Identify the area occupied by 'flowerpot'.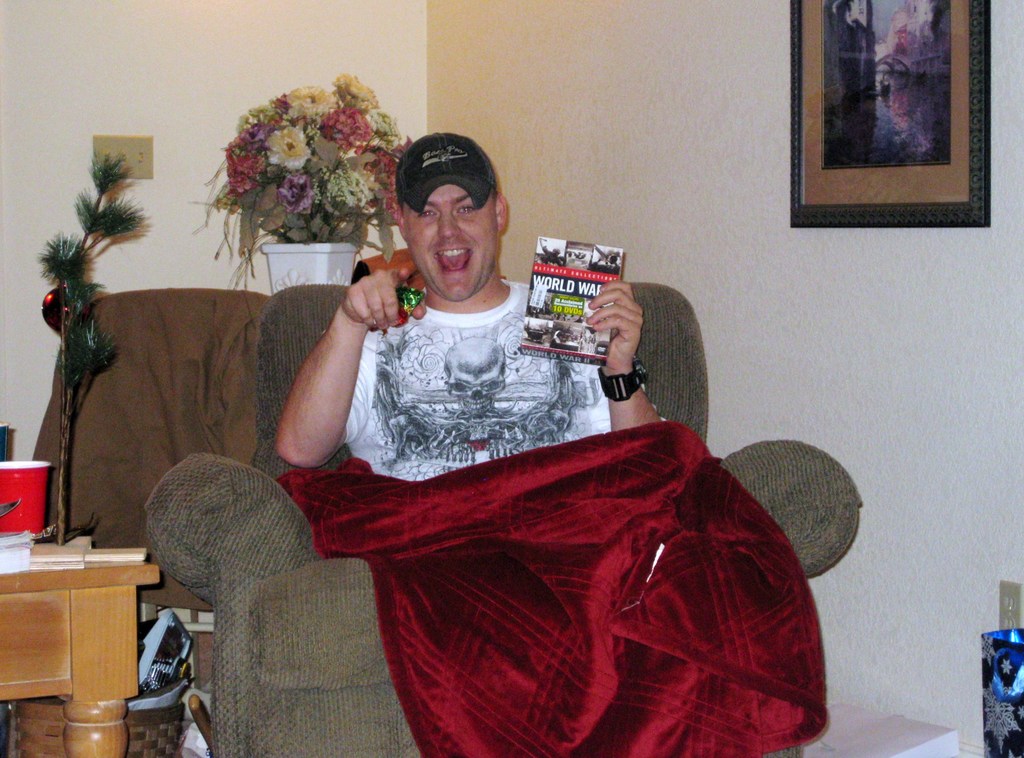
Area: bbox=[261, 241, 365, 294].
